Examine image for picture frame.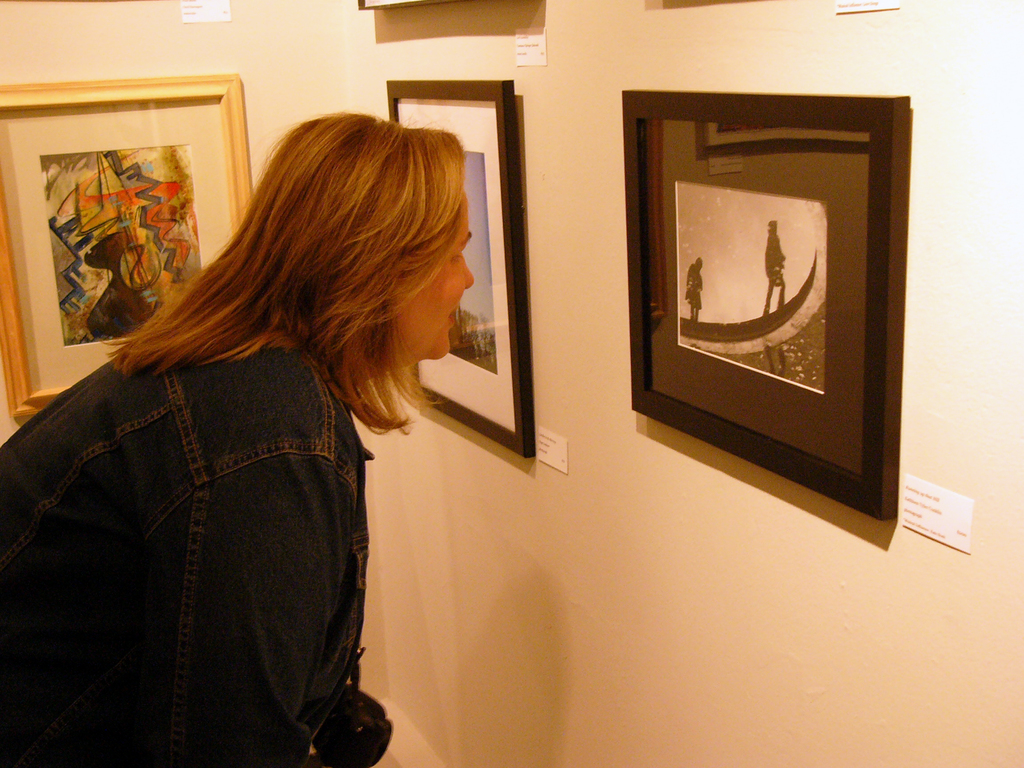
Examination result: bbox(606, 71, 914, 536).
